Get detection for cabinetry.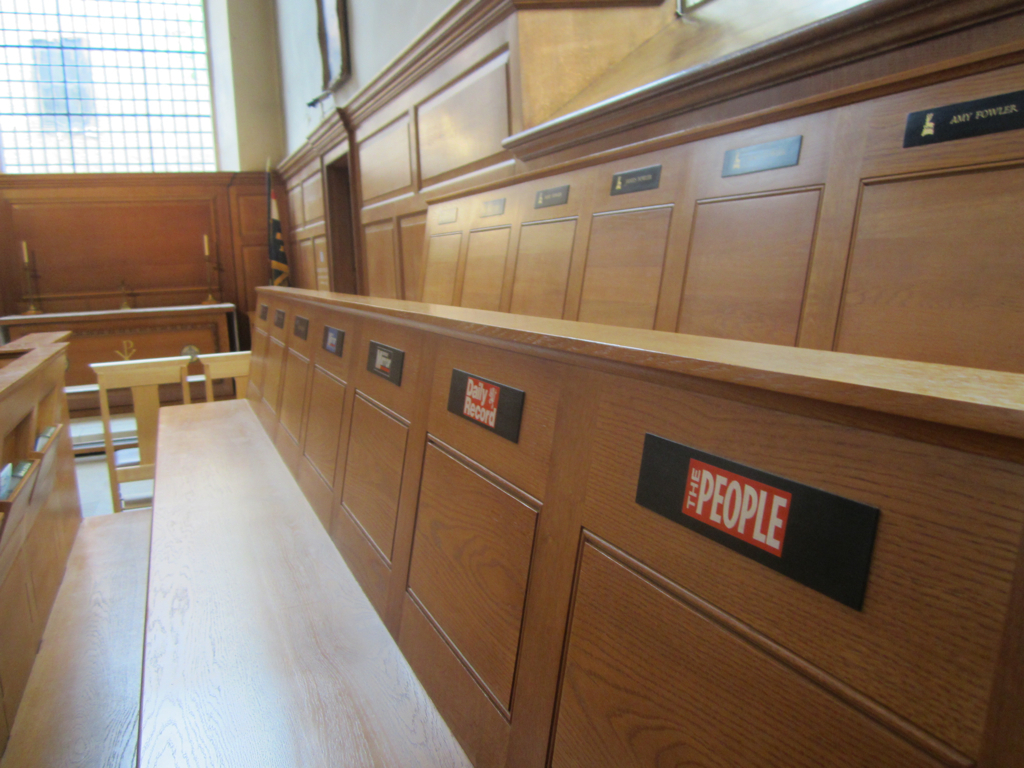
Detection: {"x1": 342, "y1": 0, "x2": 677, "y2": 313}.
